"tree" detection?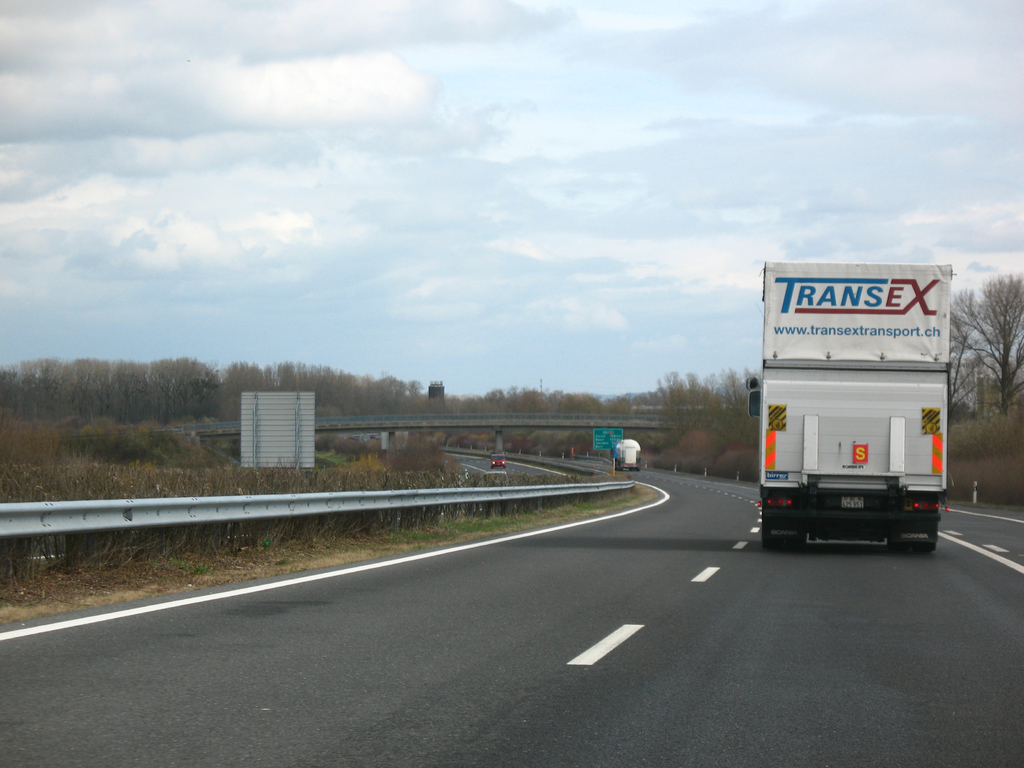
<region>173, 356, 202, 435</region>
